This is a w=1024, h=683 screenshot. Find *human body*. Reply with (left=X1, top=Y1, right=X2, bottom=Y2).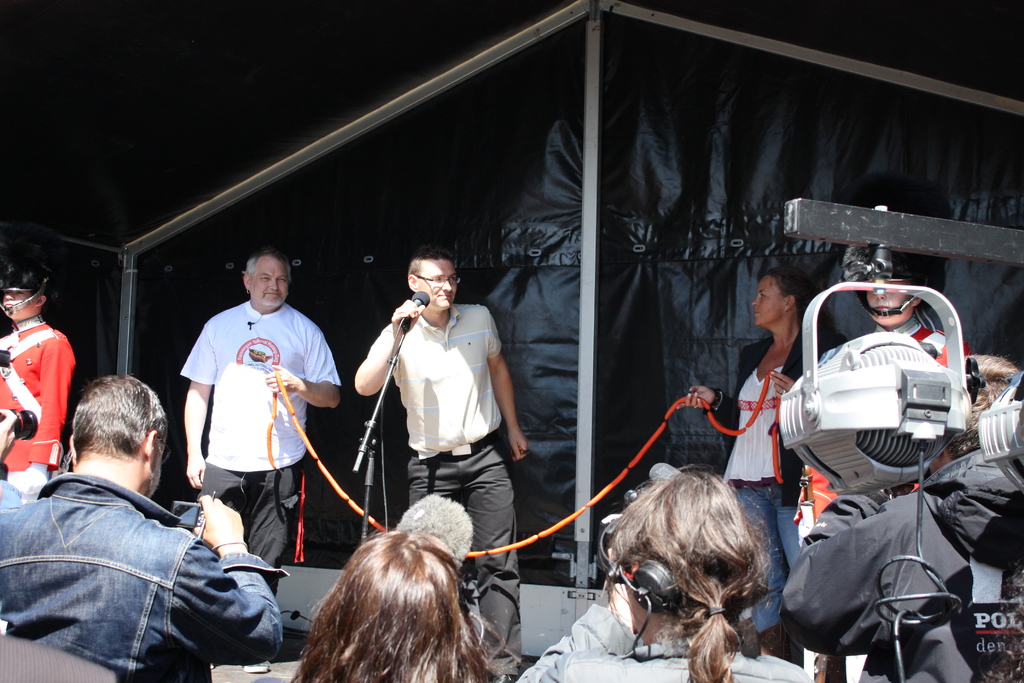
(left=354, top=295, right=532, bottom=682).
